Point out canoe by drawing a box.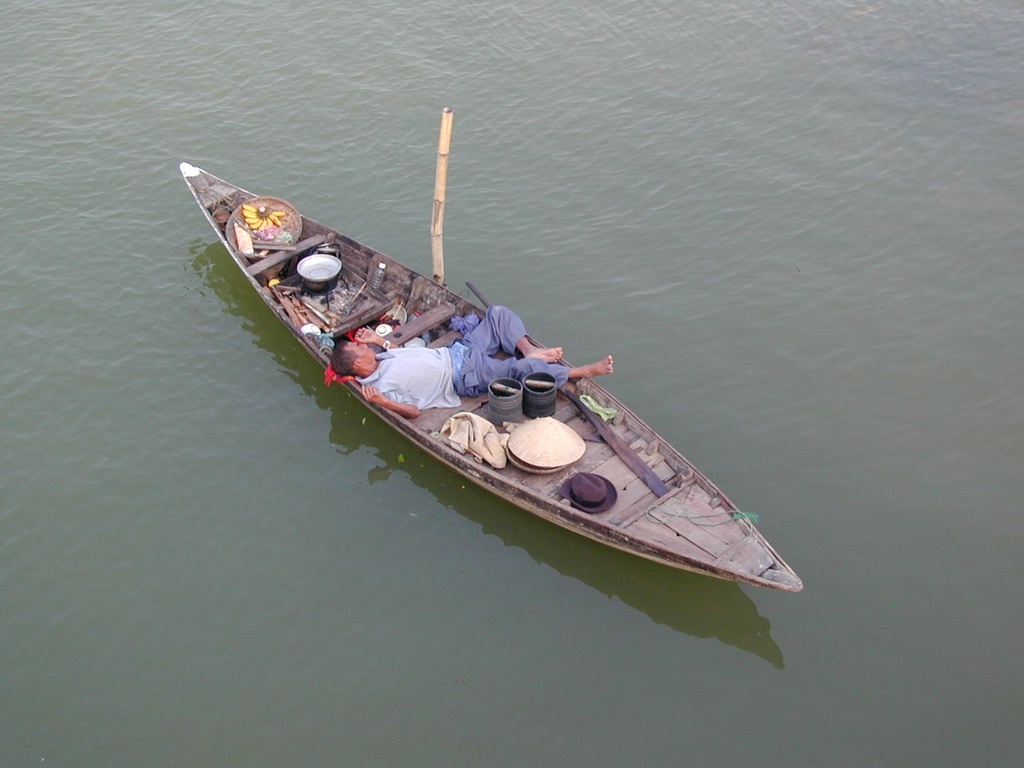
191 146 803 618.
